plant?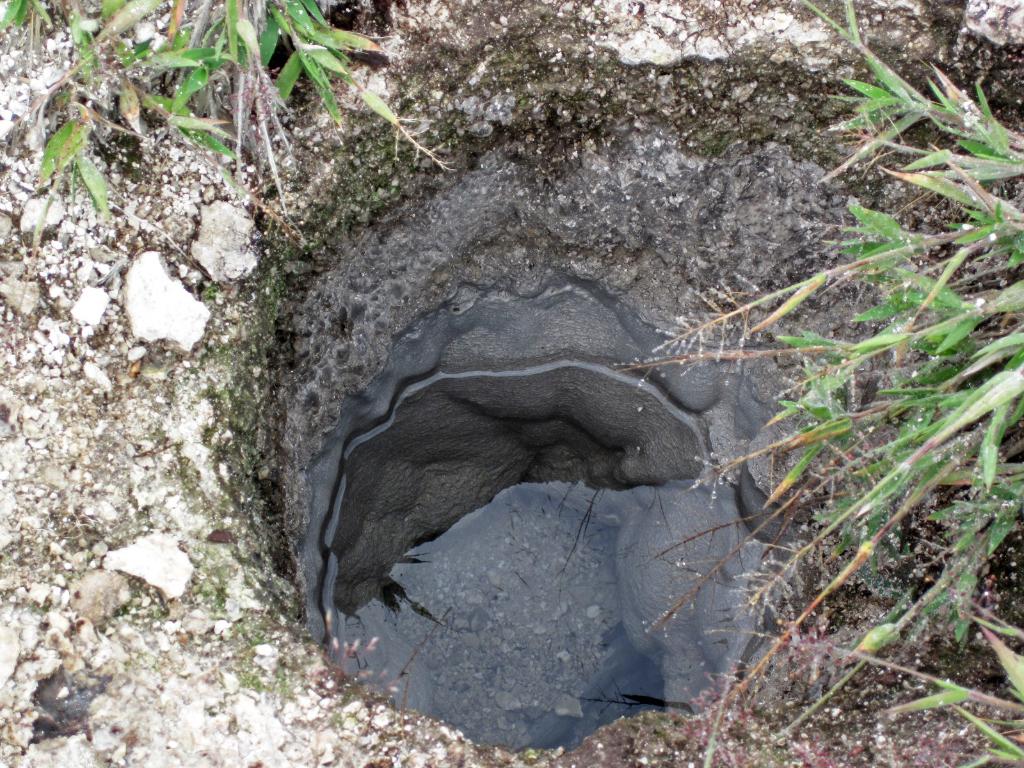
l=202, t=280, r=219, b=302
